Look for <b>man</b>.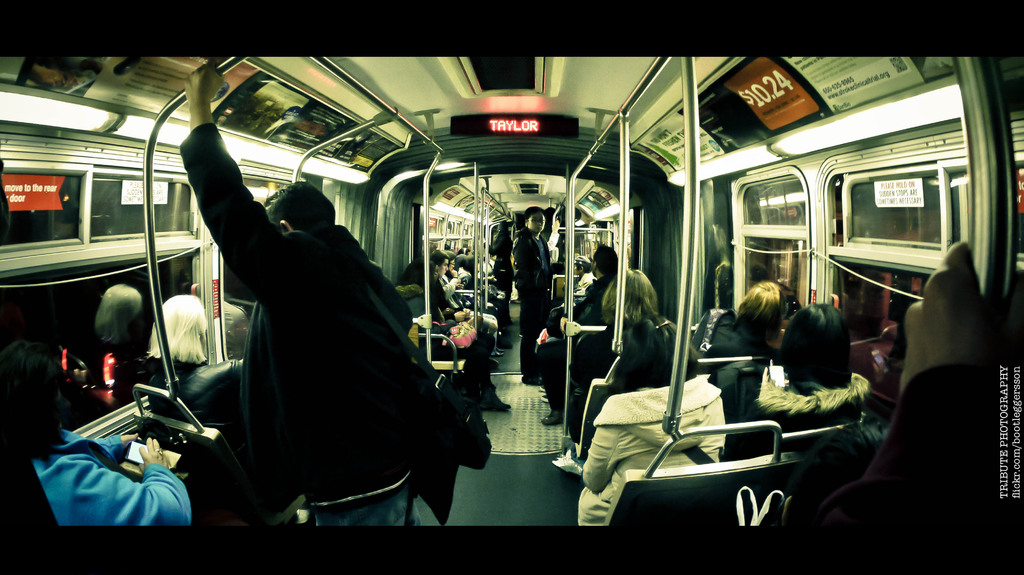
Found: 426/247/504/360.
